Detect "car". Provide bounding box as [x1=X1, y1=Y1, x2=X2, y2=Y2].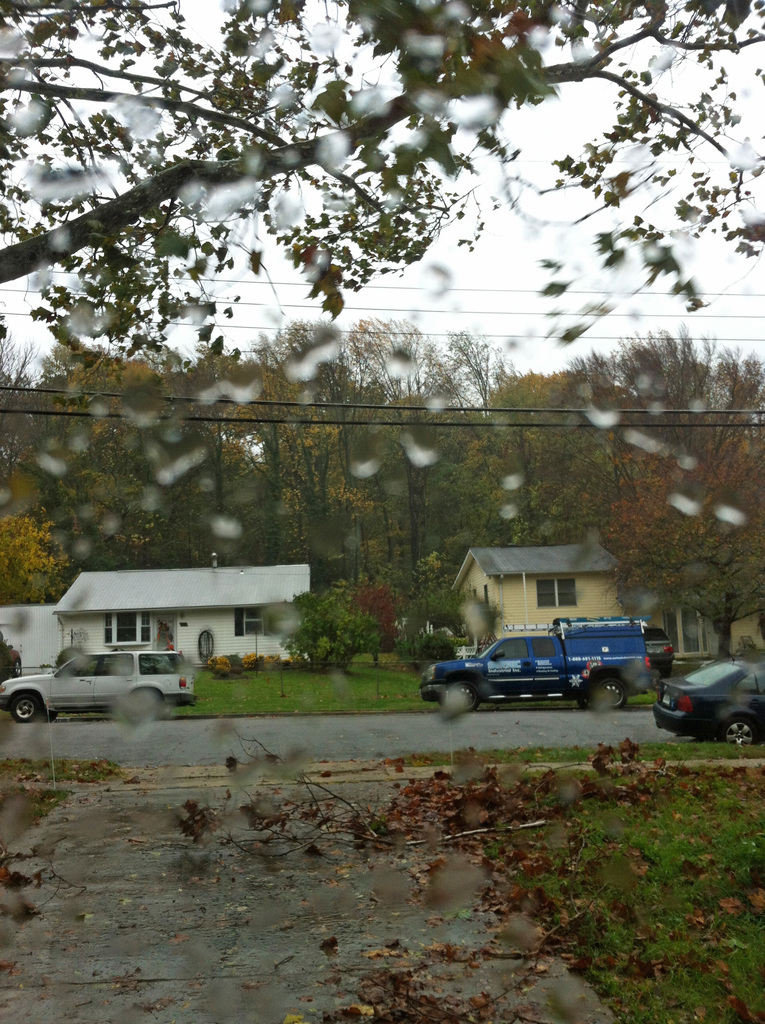
[x1=0, y1=648, x2=198, y2=724].
